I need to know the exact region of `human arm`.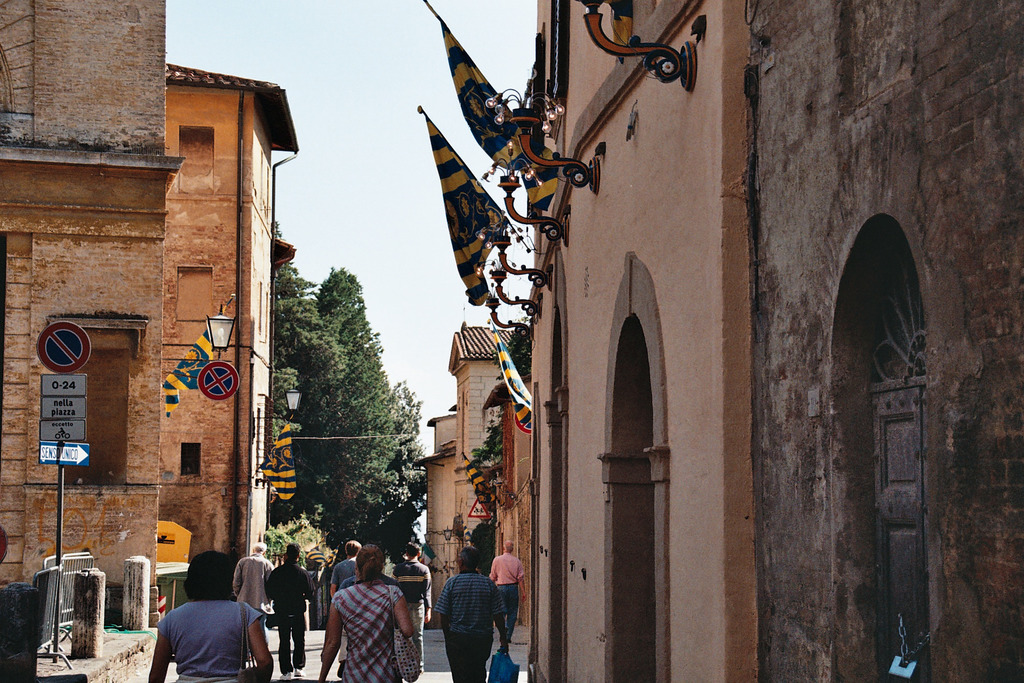
Region: detection(241, 601, 271, 682).
